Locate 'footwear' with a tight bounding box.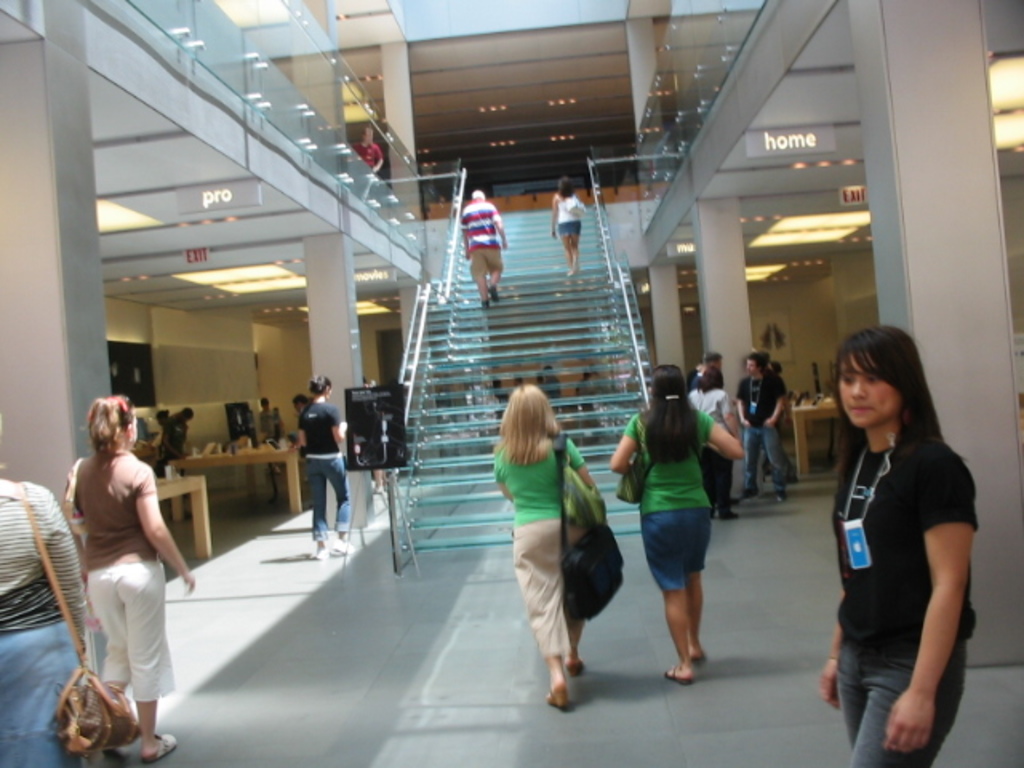
l=141, t=728, r=173, b=754.
